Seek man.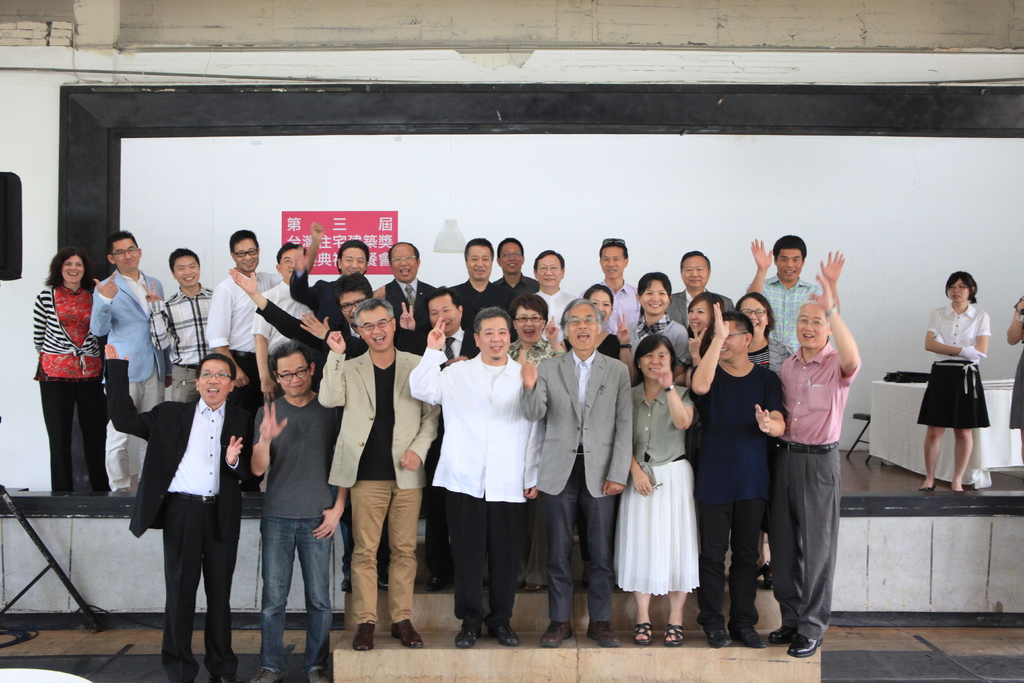
pyautogui.locateOnScreen(280, 236, 370, 318).
